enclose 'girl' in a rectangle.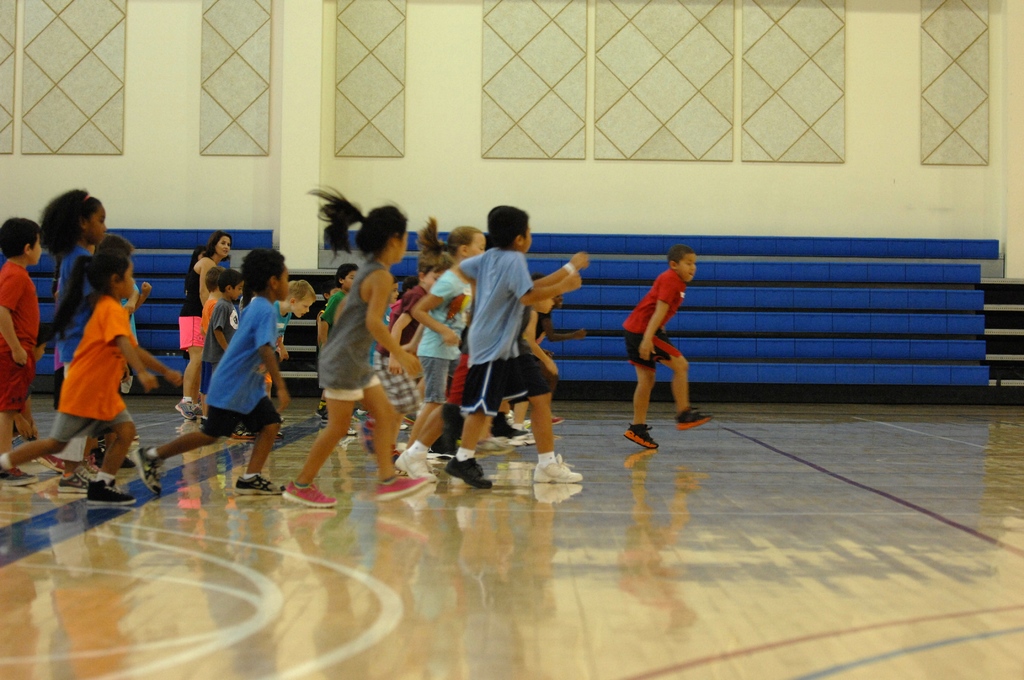
2 243 182 508.
